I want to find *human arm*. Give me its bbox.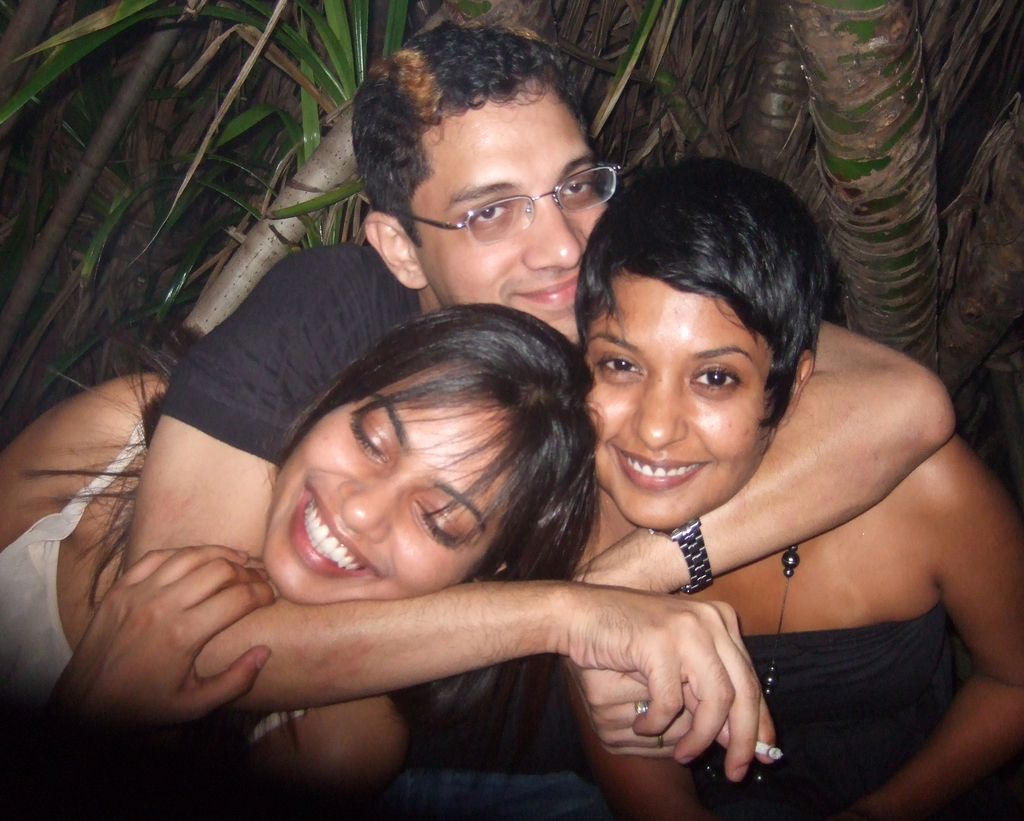
select_region(0, 361, 178, 551).
